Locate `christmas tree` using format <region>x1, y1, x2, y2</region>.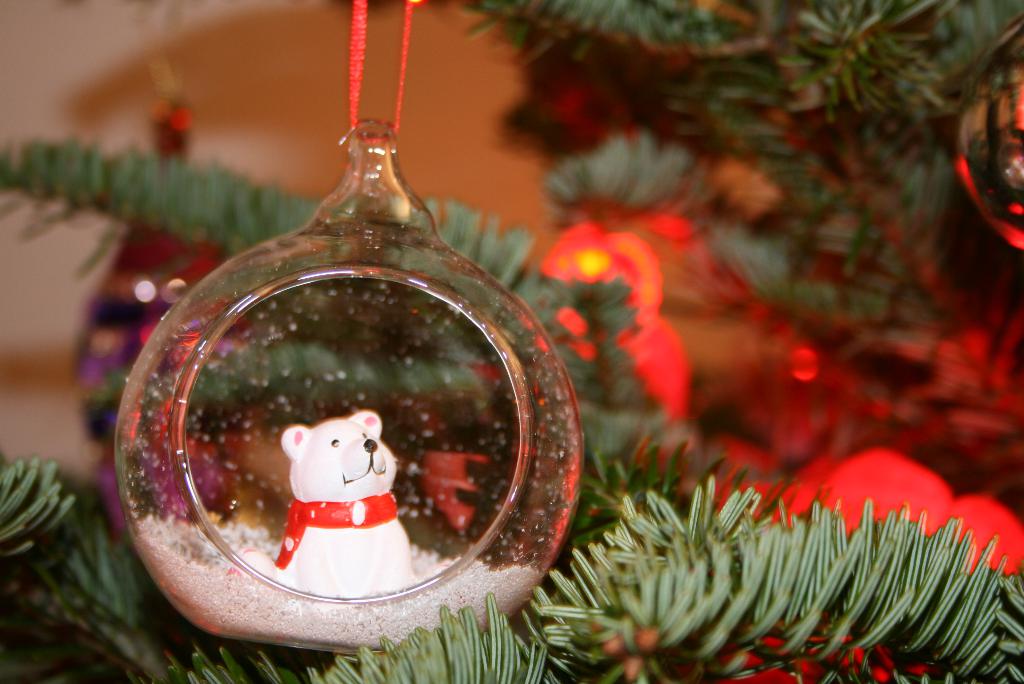
<region>0, 0, 1023, 683</region>.
